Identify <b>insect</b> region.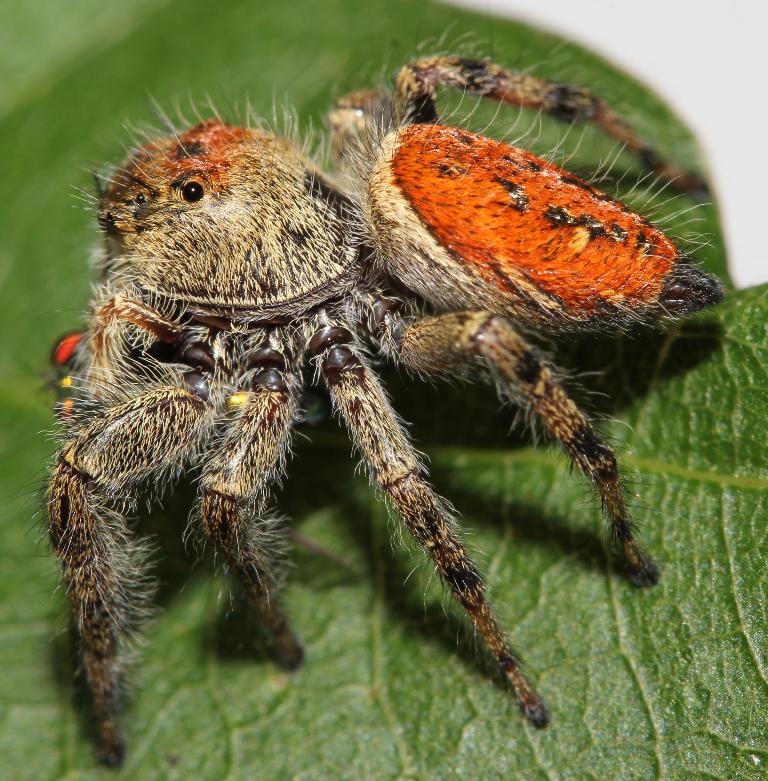
Region: <region>8, 18, 732, 774</region>.
